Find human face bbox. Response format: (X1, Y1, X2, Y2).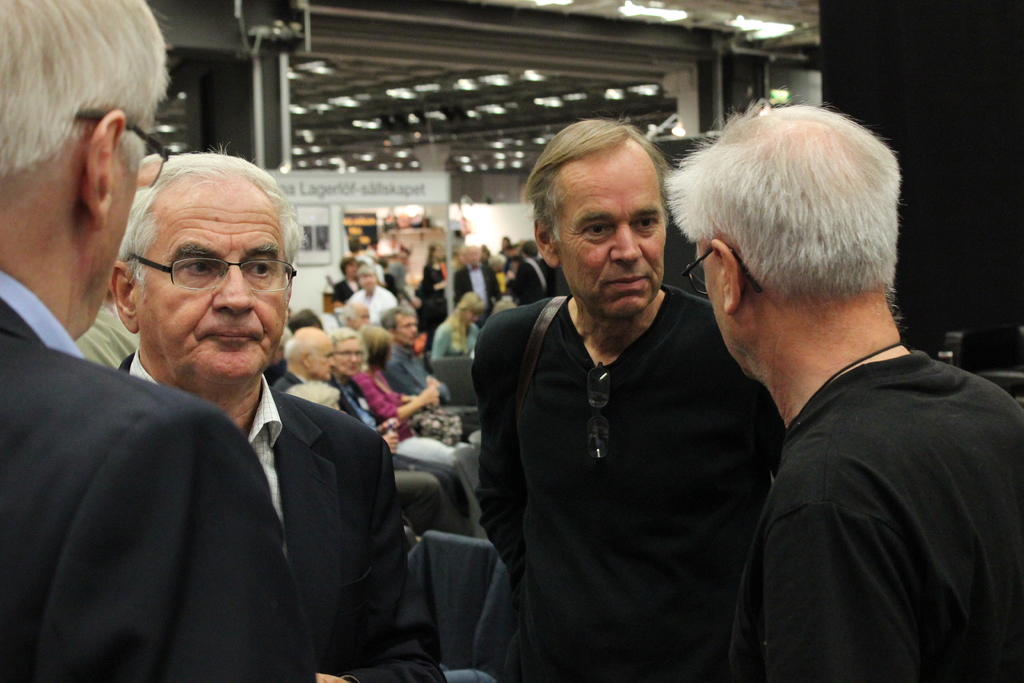
(312, 343, 335, 383).
